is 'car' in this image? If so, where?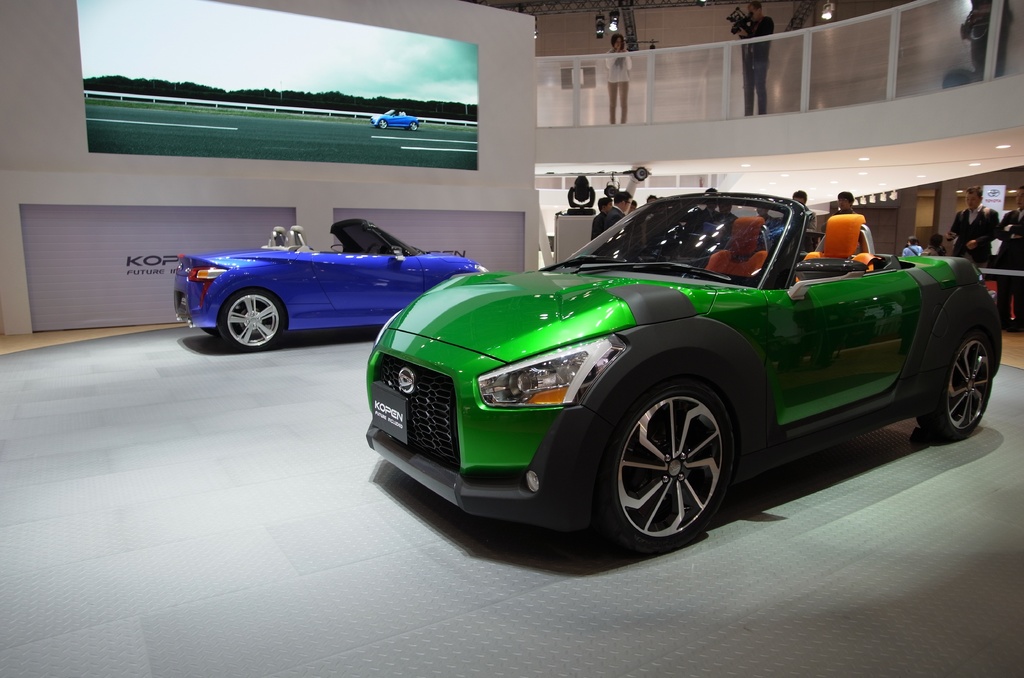
Yes, at bbox=(365, 186, 1002, 555).
